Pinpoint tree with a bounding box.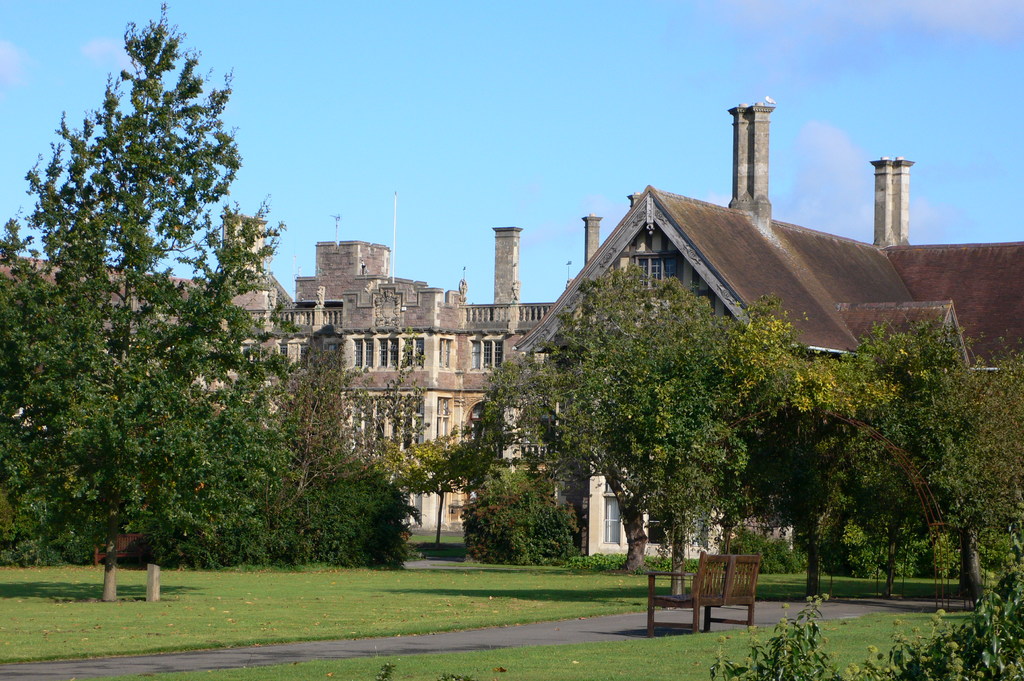
rect(460, 453, 581, 569).
